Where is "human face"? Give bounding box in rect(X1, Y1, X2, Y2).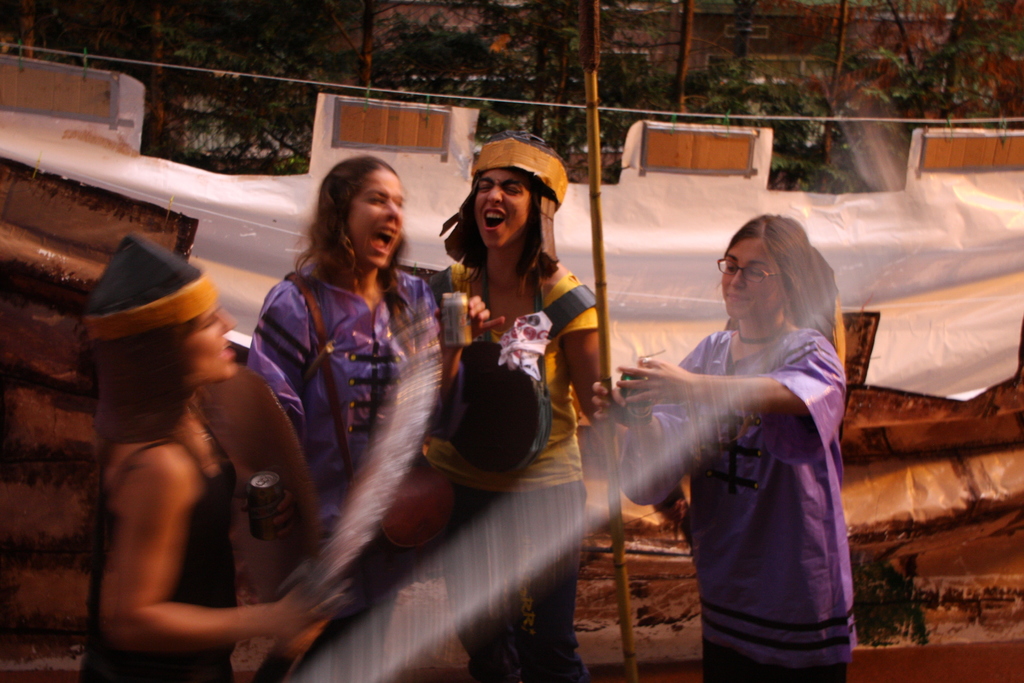
rect(717, 243, 785, 327).
